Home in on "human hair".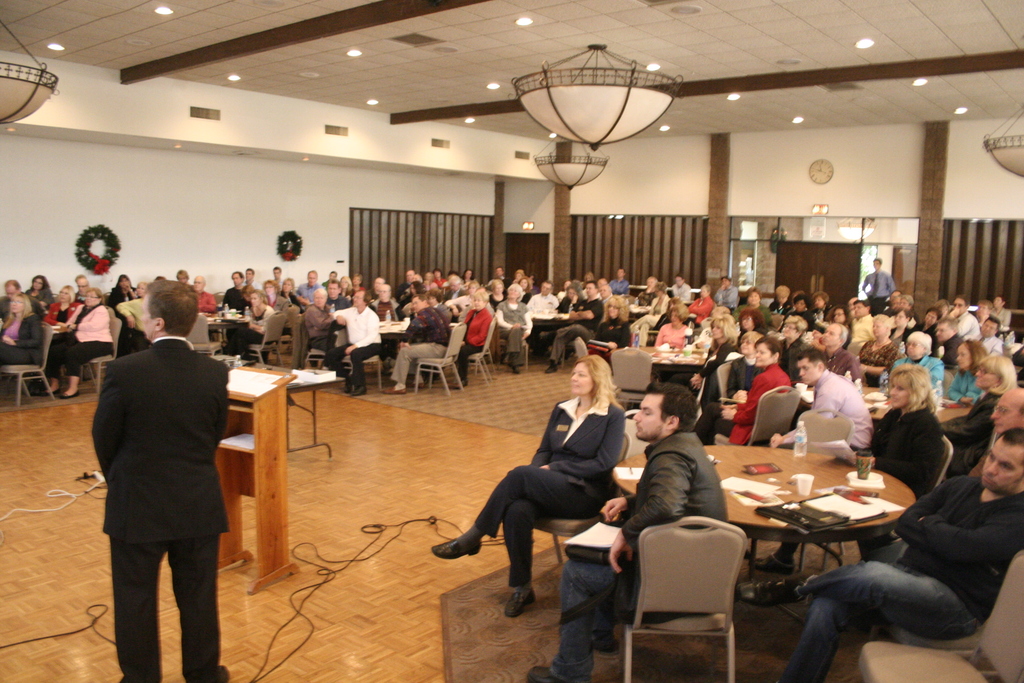
Homed in at <box>176,269,189,279</box>.
